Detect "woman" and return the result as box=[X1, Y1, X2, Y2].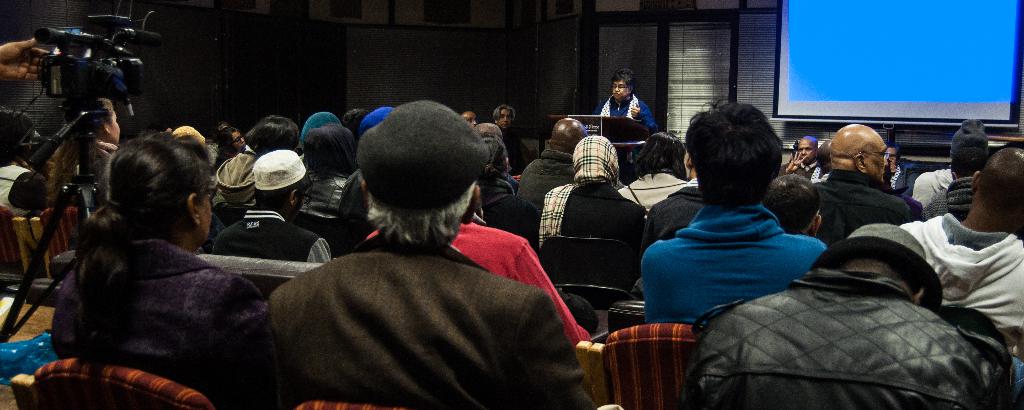
box=[207, 126, 251, 174].
